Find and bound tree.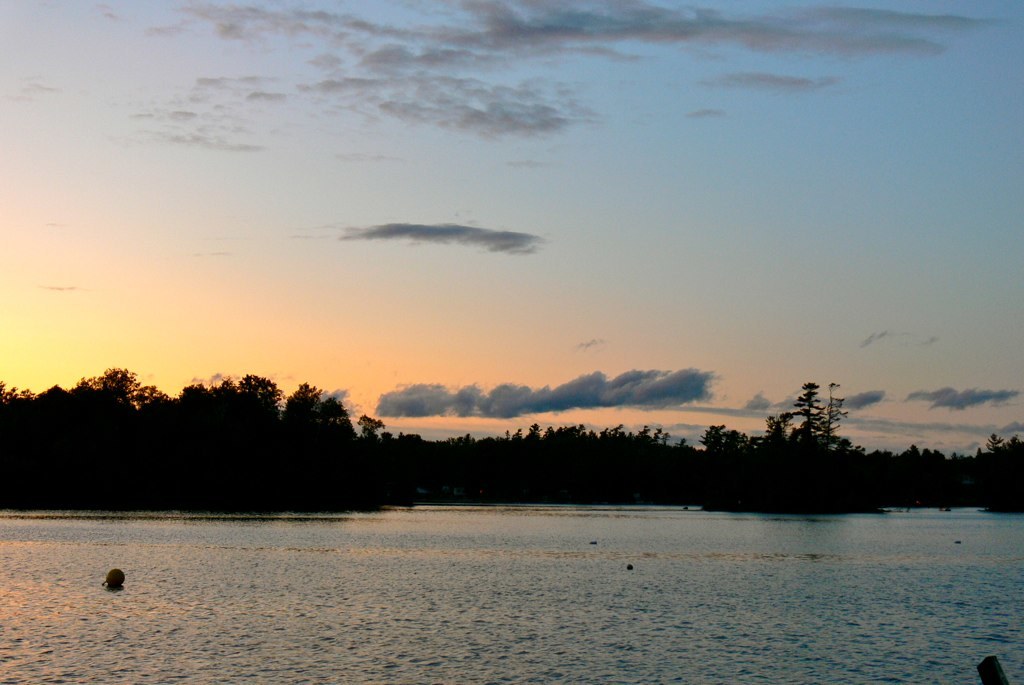
Bound: box=[792, 379, 818, 466].
